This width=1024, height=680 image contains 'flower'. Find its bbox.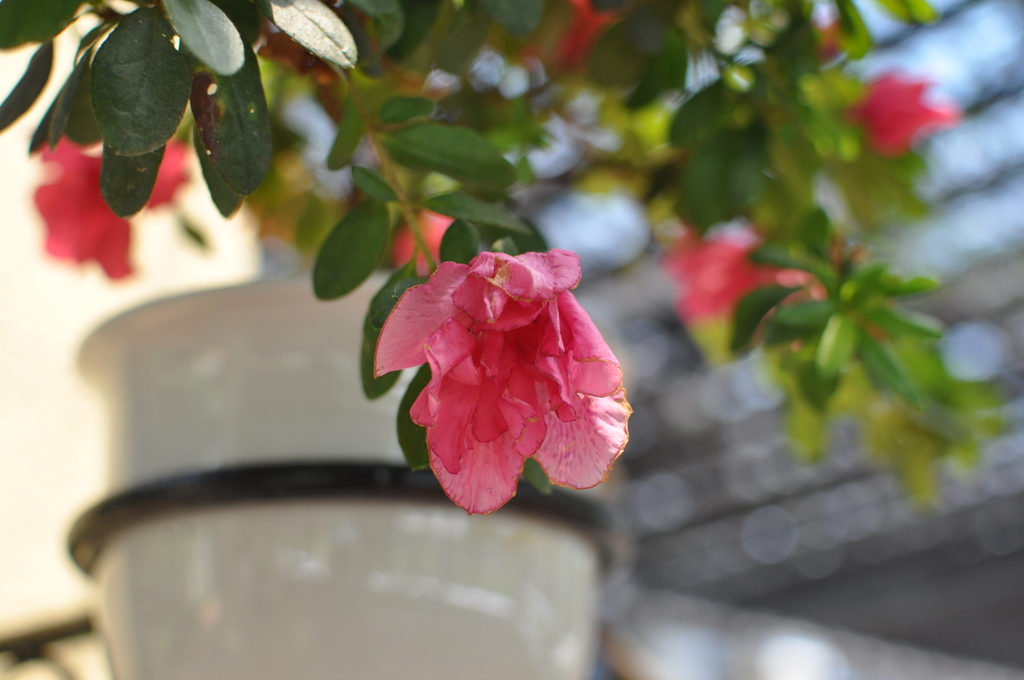
{"x1": 660, "y1": 229, "x2": 817, "y2": 339}.
